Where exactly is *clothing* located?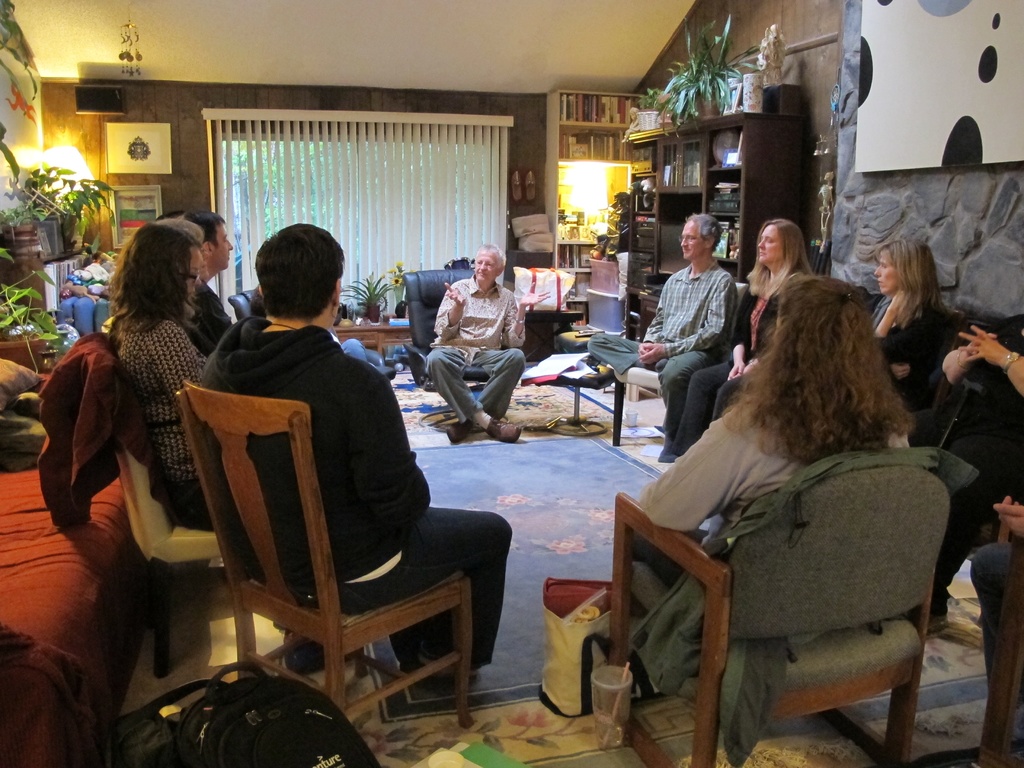
Its bounding box is (193,275,239,352).
